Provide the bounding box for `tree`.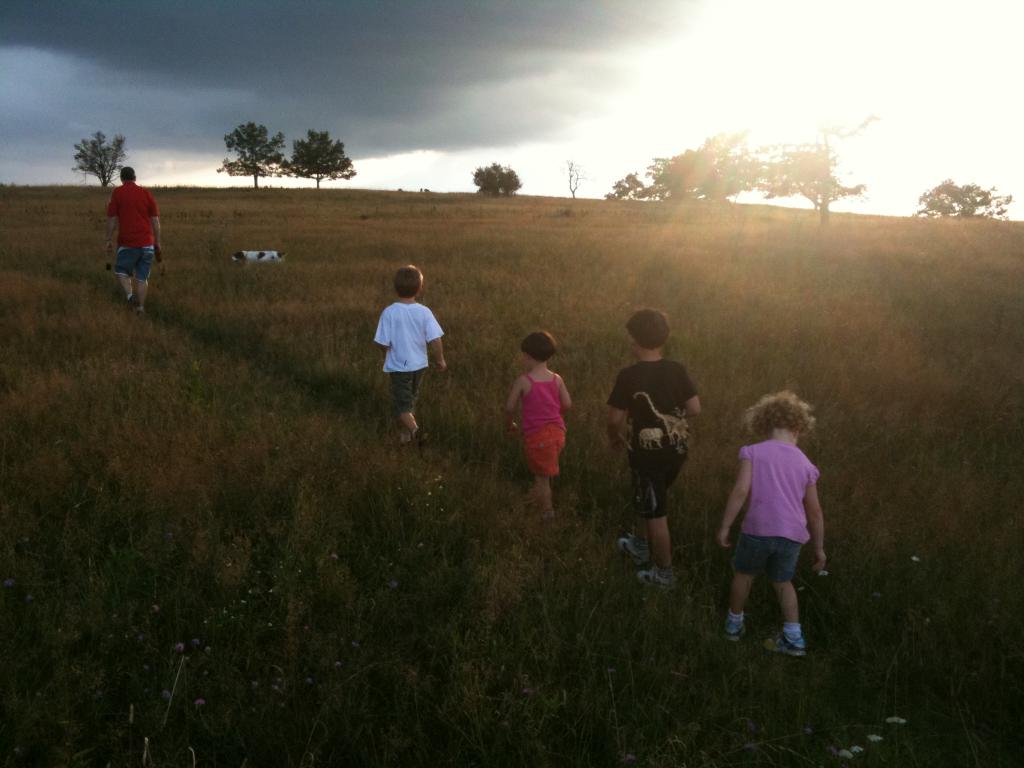
<bbox>918, 177, 1013, 224</bbox>.
